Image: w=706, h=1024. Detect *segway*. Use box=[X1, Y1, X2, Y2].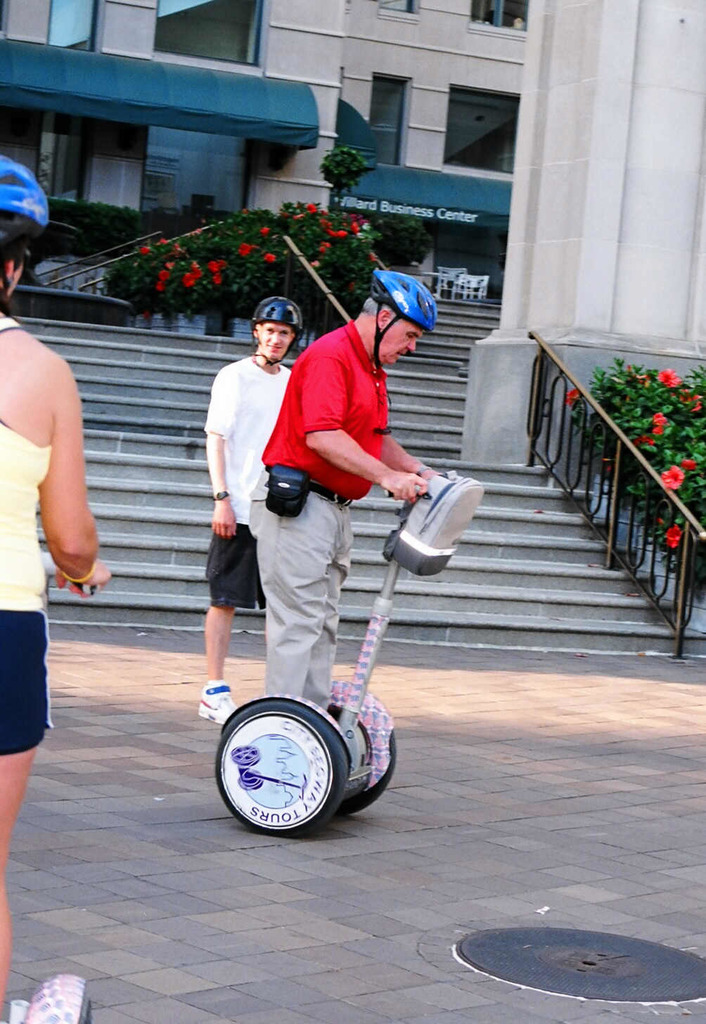
box=[216, 466, 488, 835].
